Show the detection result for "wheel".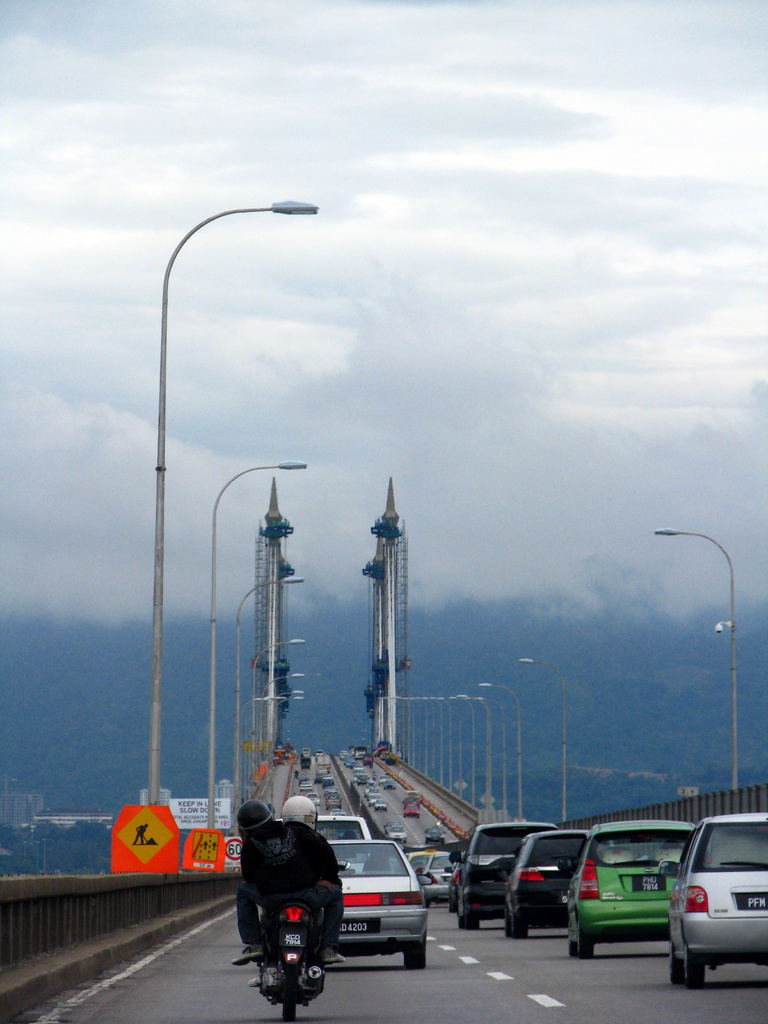
bbox=(458, 914, 472, 929).
